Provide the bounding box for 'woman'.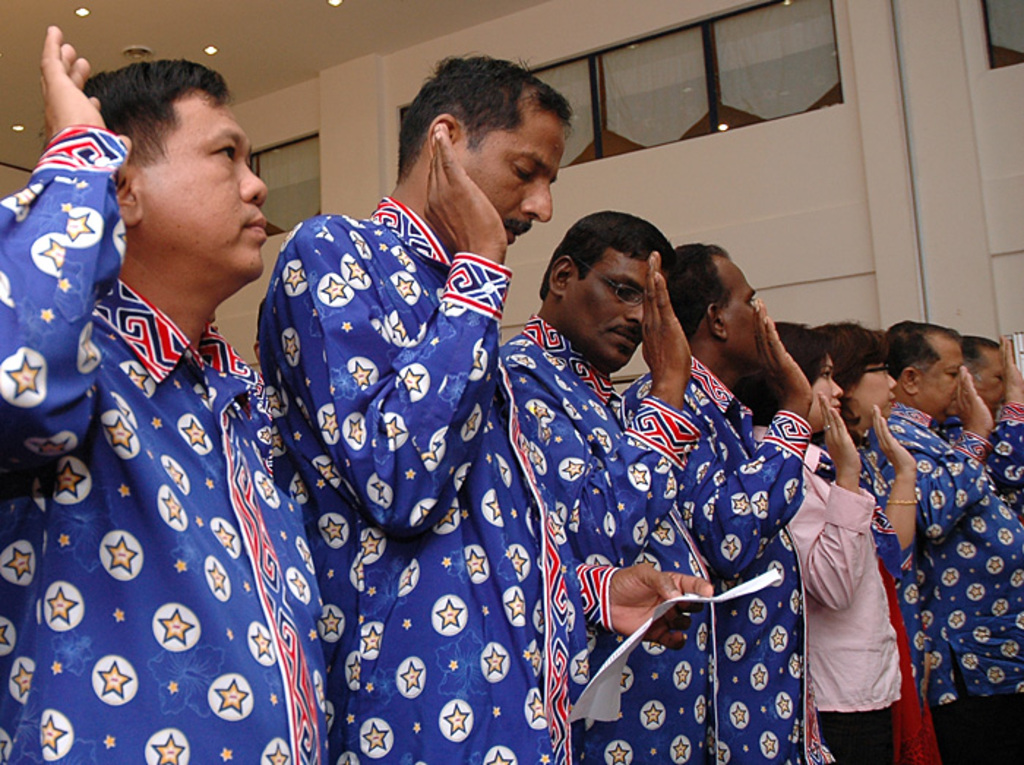
detection(815, 320, 993, 764).
